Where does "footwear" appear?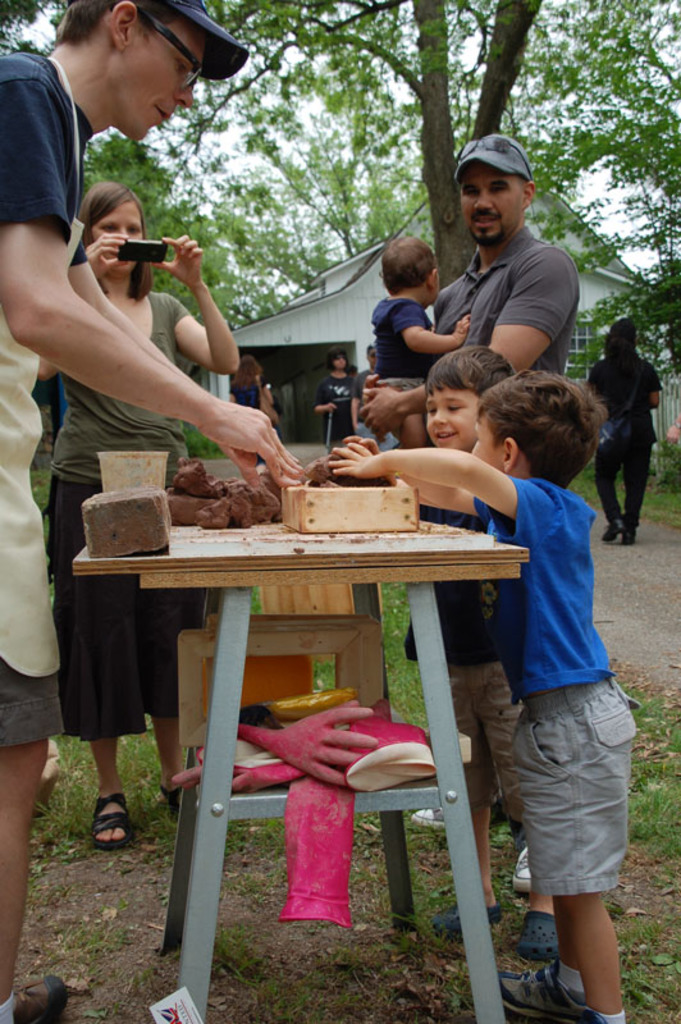
Appears at [x1=15, y1=968, x2=60, y2=1023].
